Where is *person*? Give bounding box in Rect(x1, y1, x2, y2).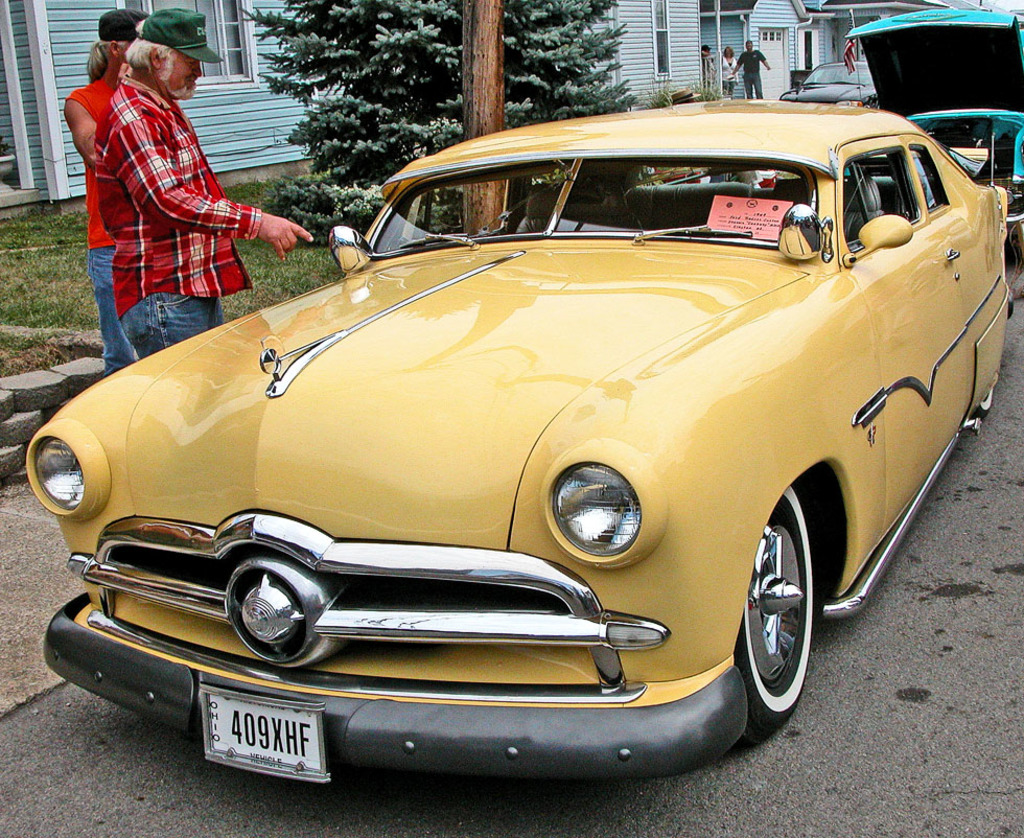
Rect(700, 46, 714, 78).
